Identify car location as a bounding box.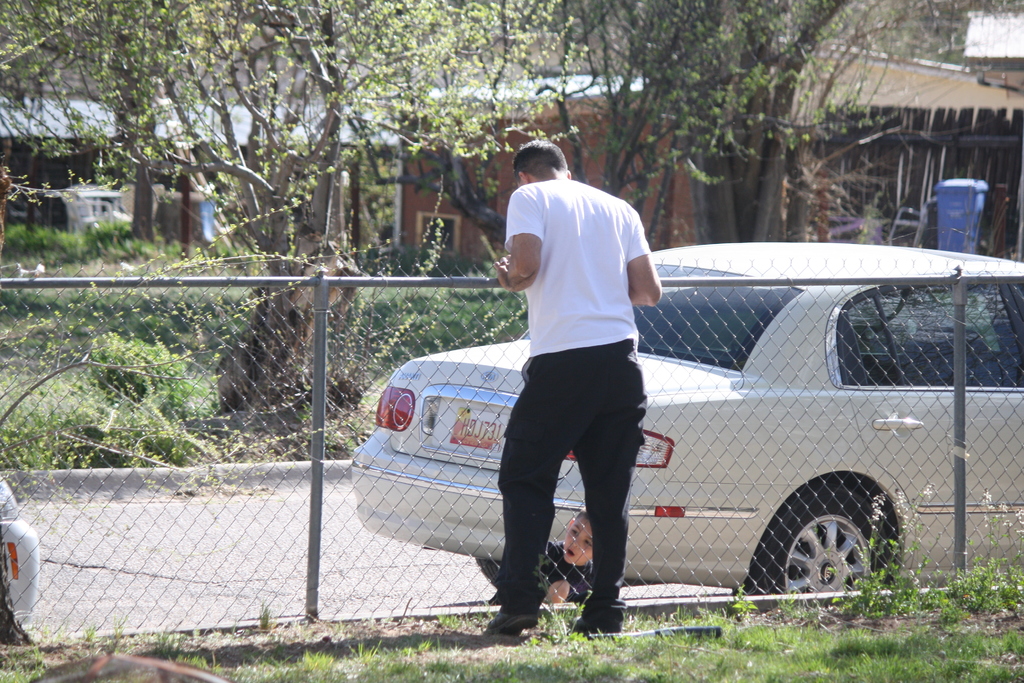
bbox=[355, 238, 1023, 604].
